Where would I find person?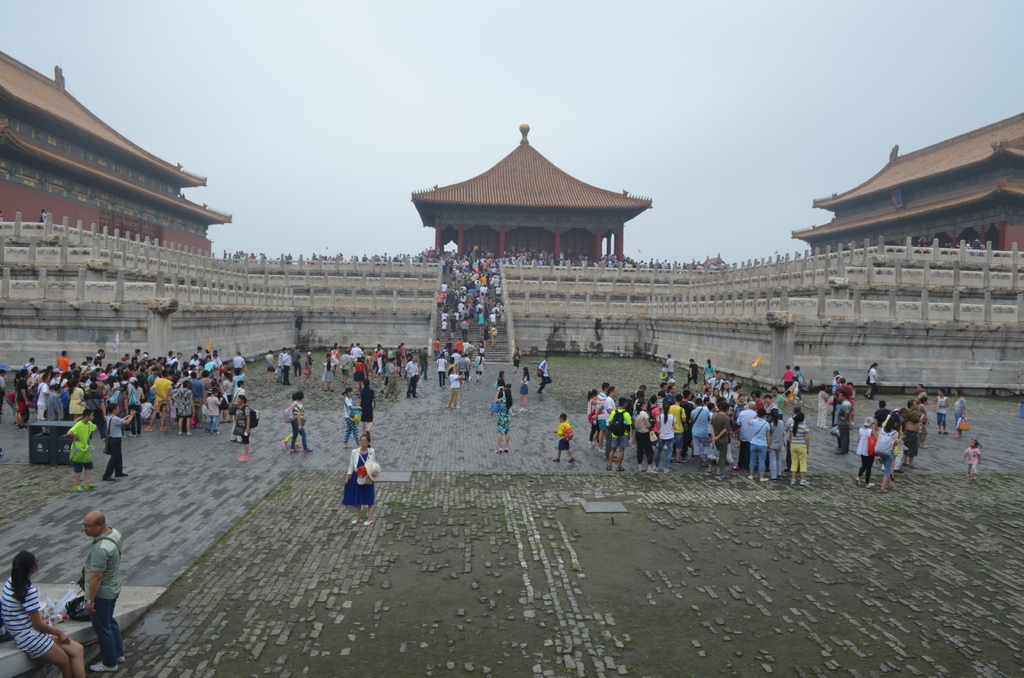
At (x1=874, y1=401, x2=888, y2=432).
